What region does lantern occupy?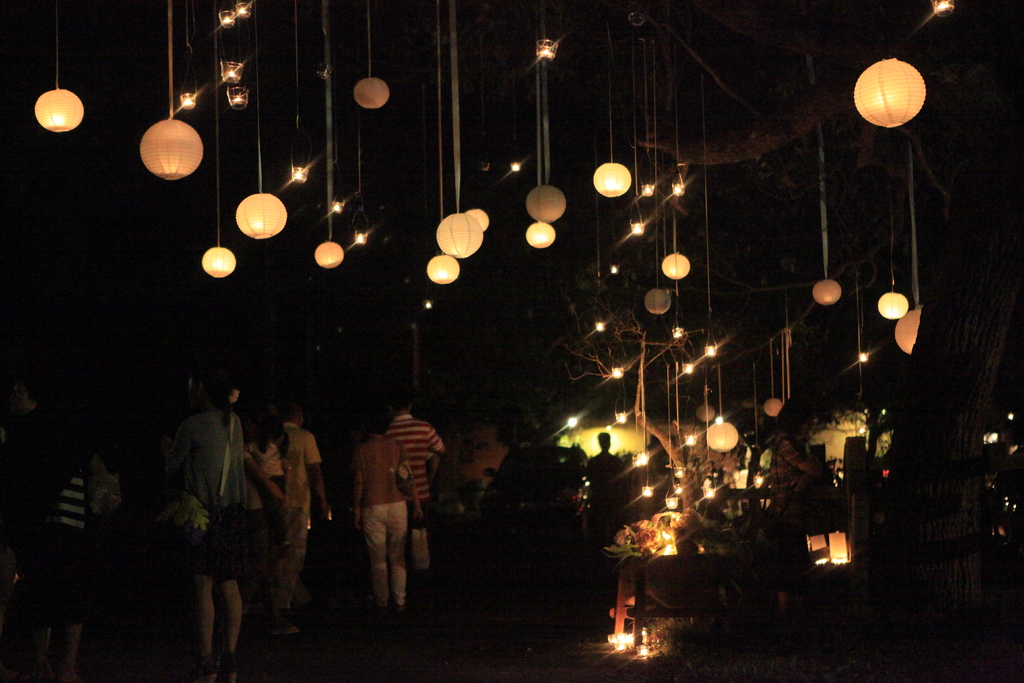
(202,245,234,277).
